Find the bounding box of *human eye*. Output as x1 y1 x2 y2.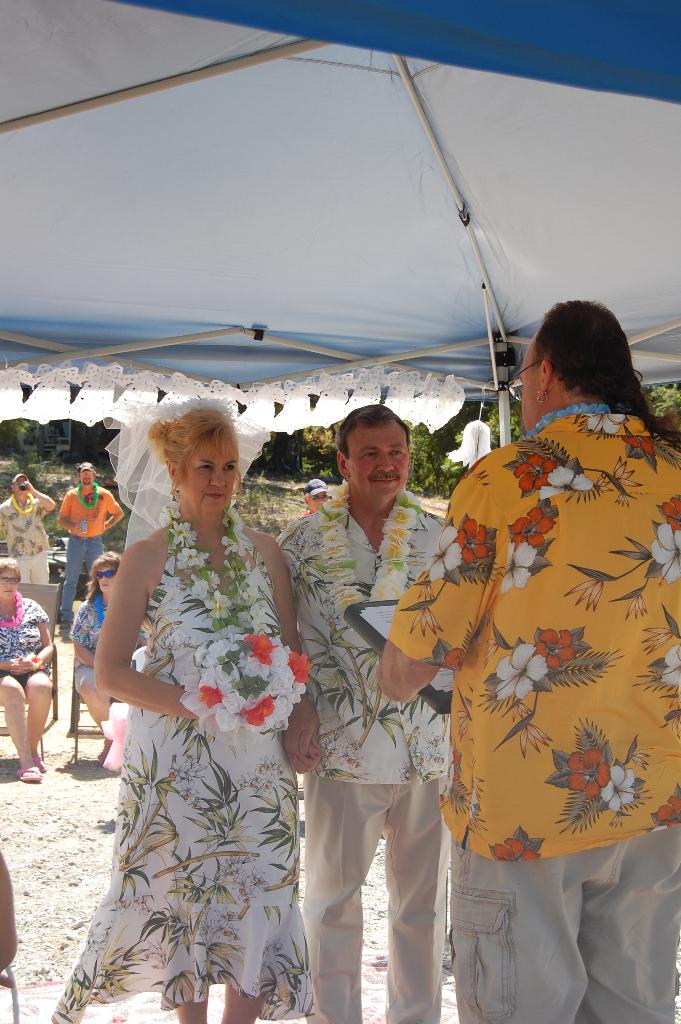
356 449 381 463.
